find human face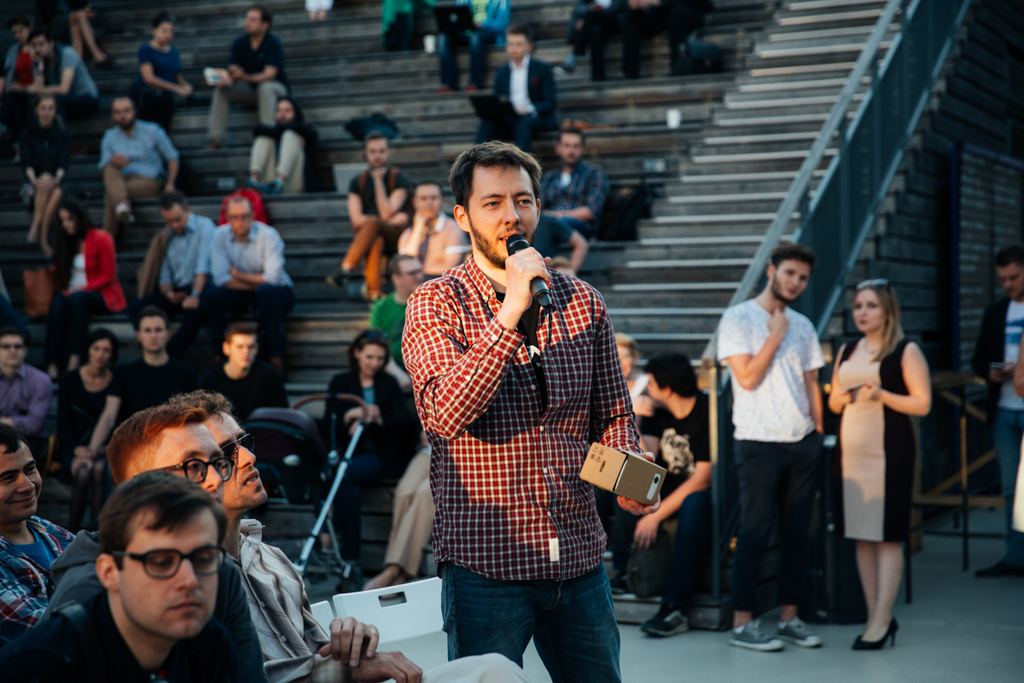
bbox=(152, 422, 226, 504)
